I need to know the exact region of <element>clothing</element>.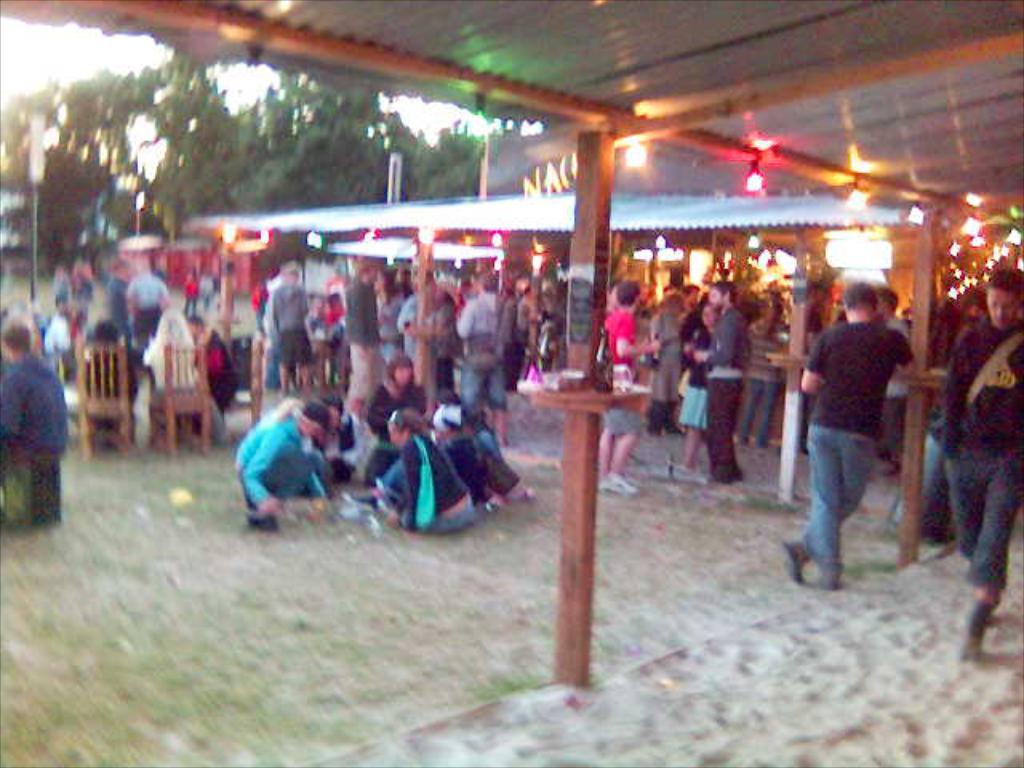
Region: BBox(795, 290, 918, 578).
